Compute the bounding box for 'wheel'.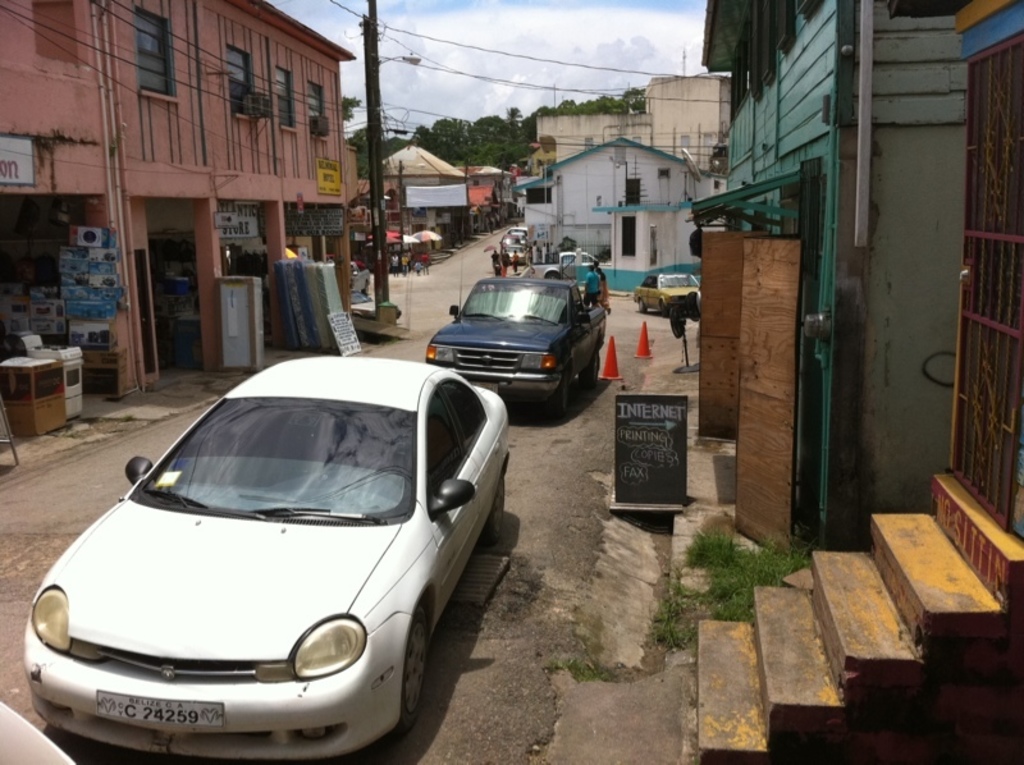
bbox(544, 370, 566, 417).
